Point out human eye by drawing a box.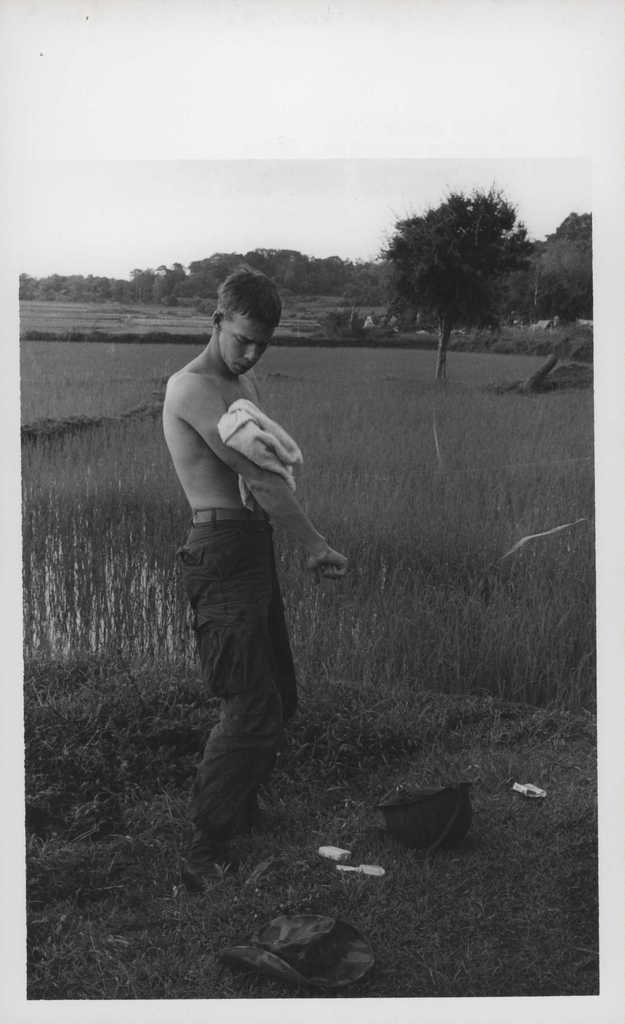
BBox(260, 341, 270, 350).
